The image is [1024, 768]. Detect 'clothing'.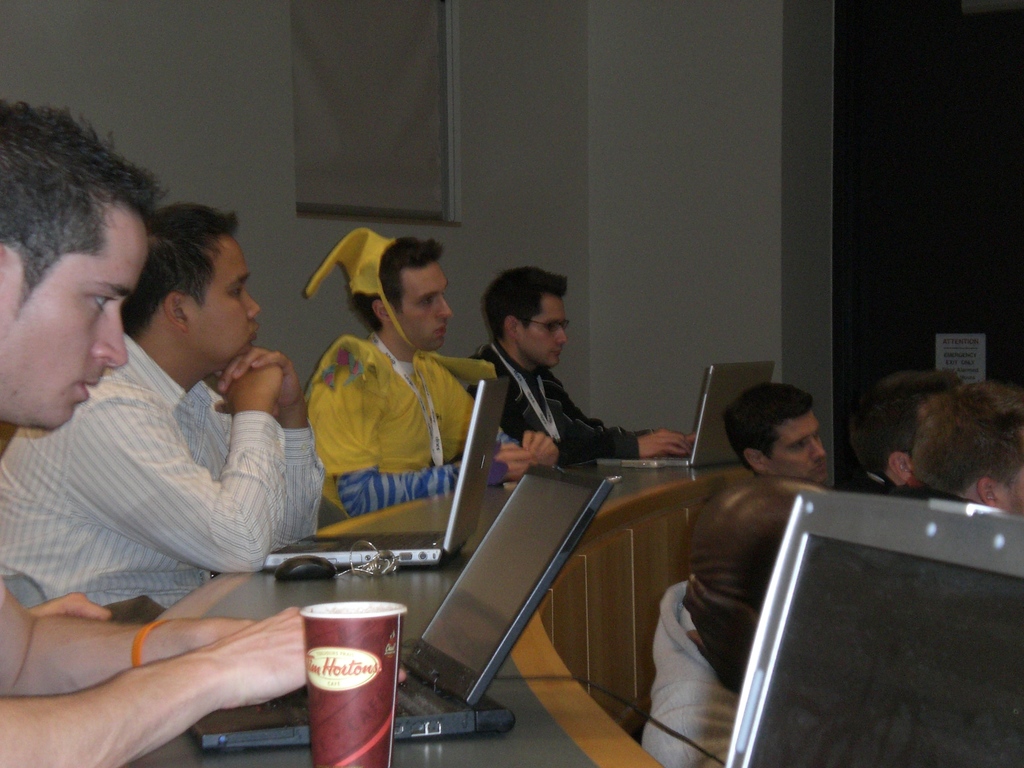
Detection: crop(624, 454, 762, 767).
